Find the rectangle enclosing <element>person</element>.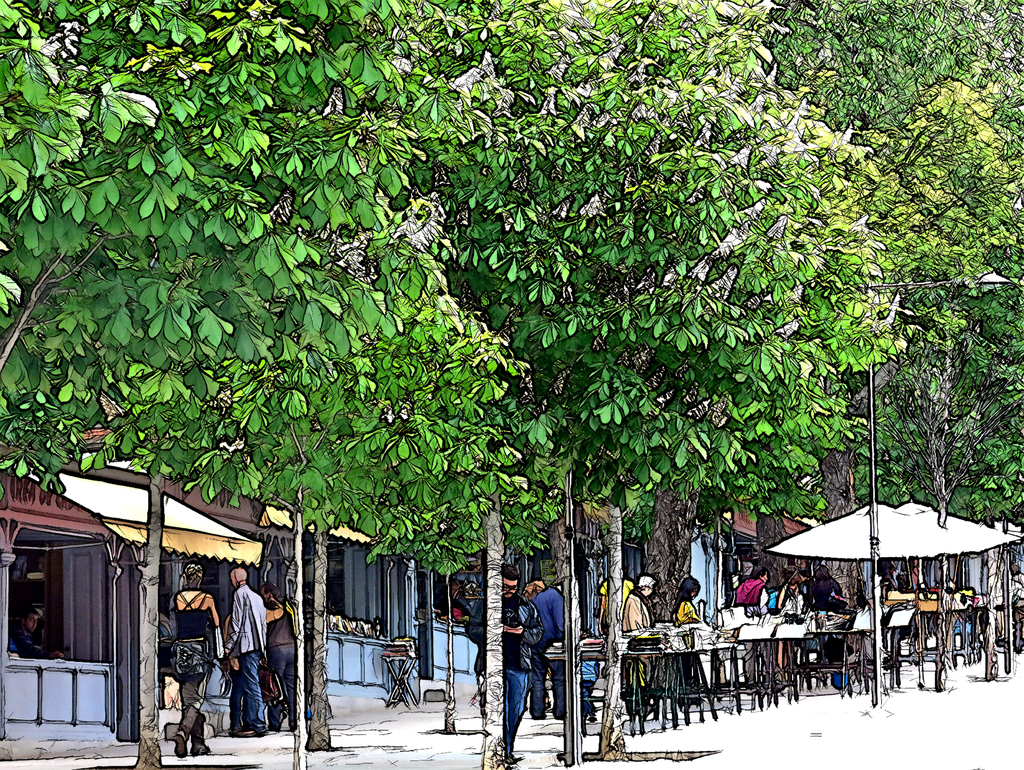
[x1=172, y1=556, x2=220, y2=769].
